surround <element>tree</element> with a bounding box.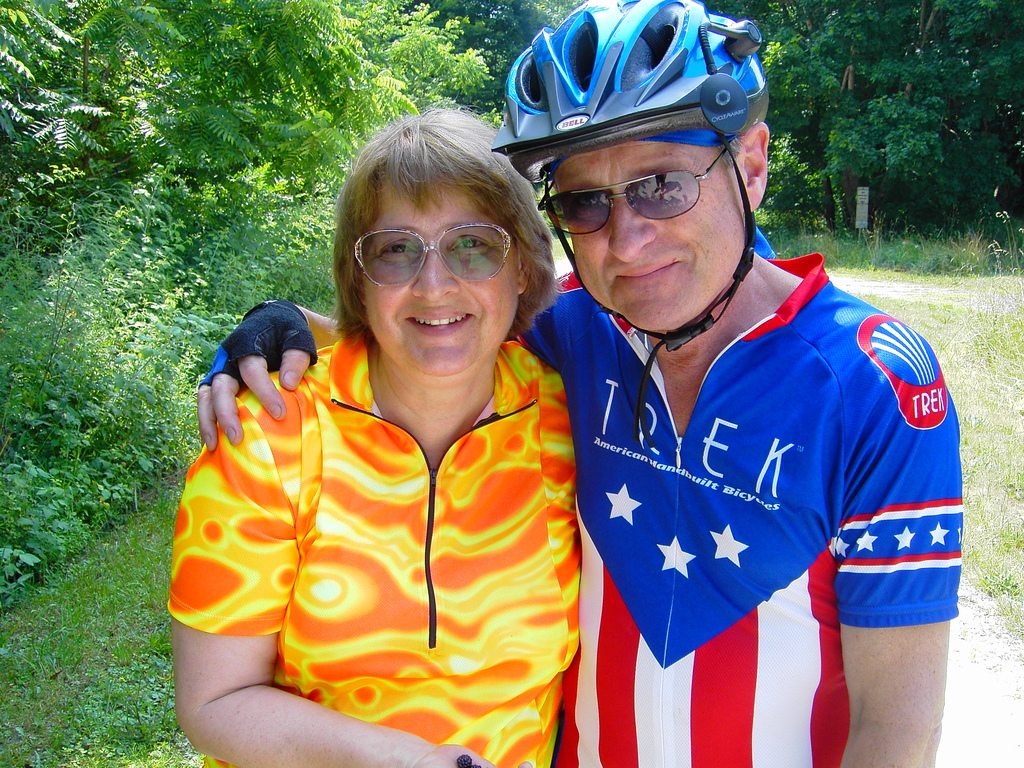
[x1=76, y1=0, x2=486, y2=373].
